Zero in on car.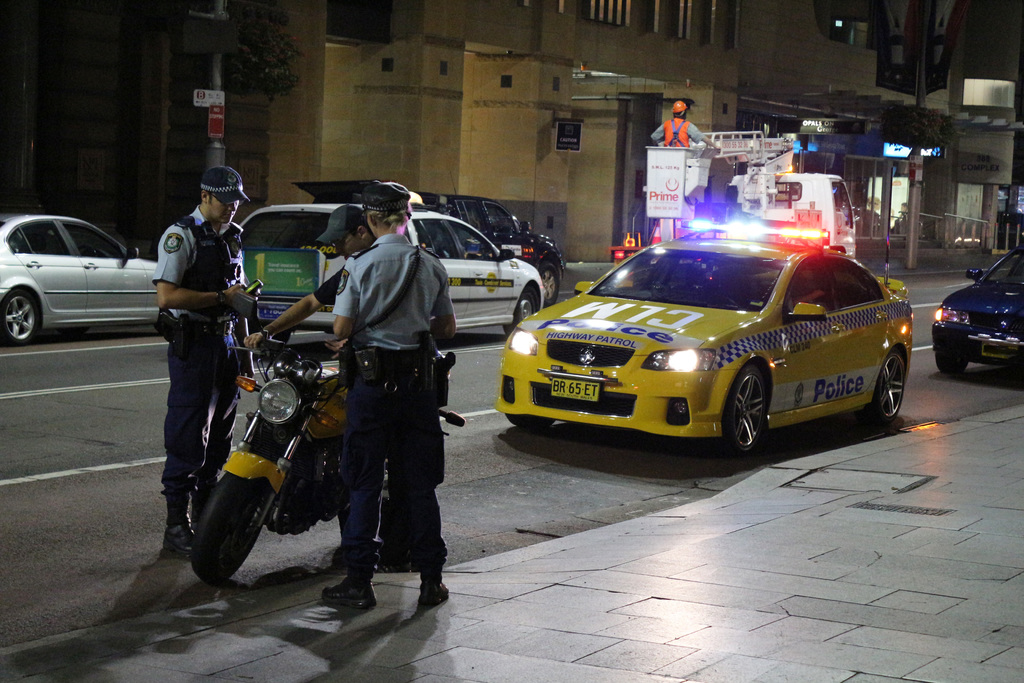
Zeroed in: l=0, t=215, r=162, b=347.
